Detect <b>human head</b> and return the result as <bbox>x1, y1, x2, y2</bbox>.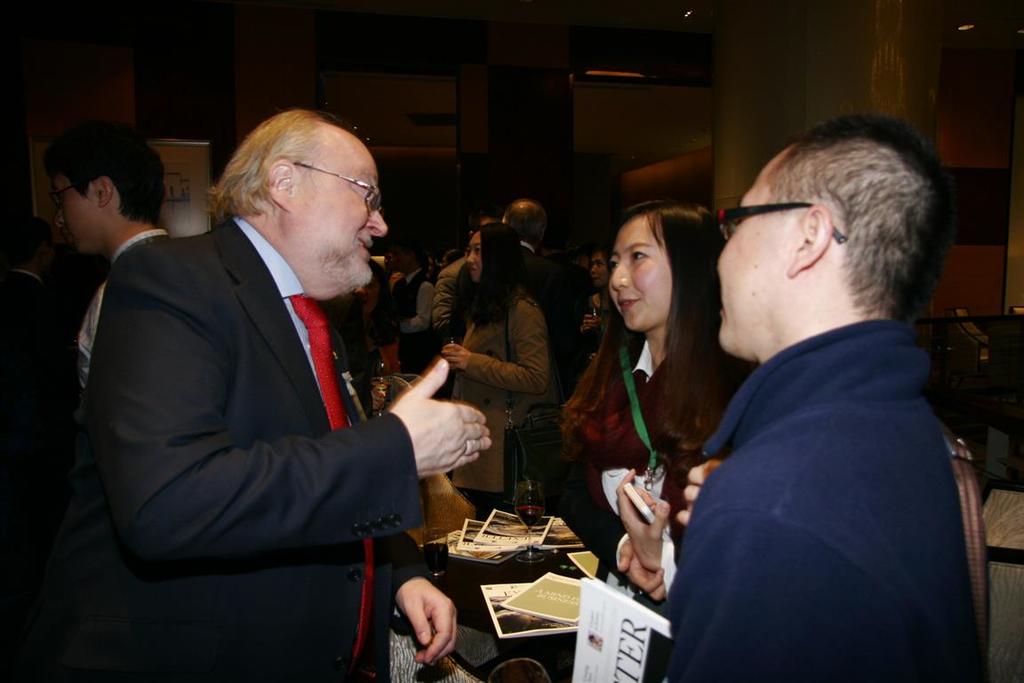
<bbox>699, 111, 949, 358</bbox>.
